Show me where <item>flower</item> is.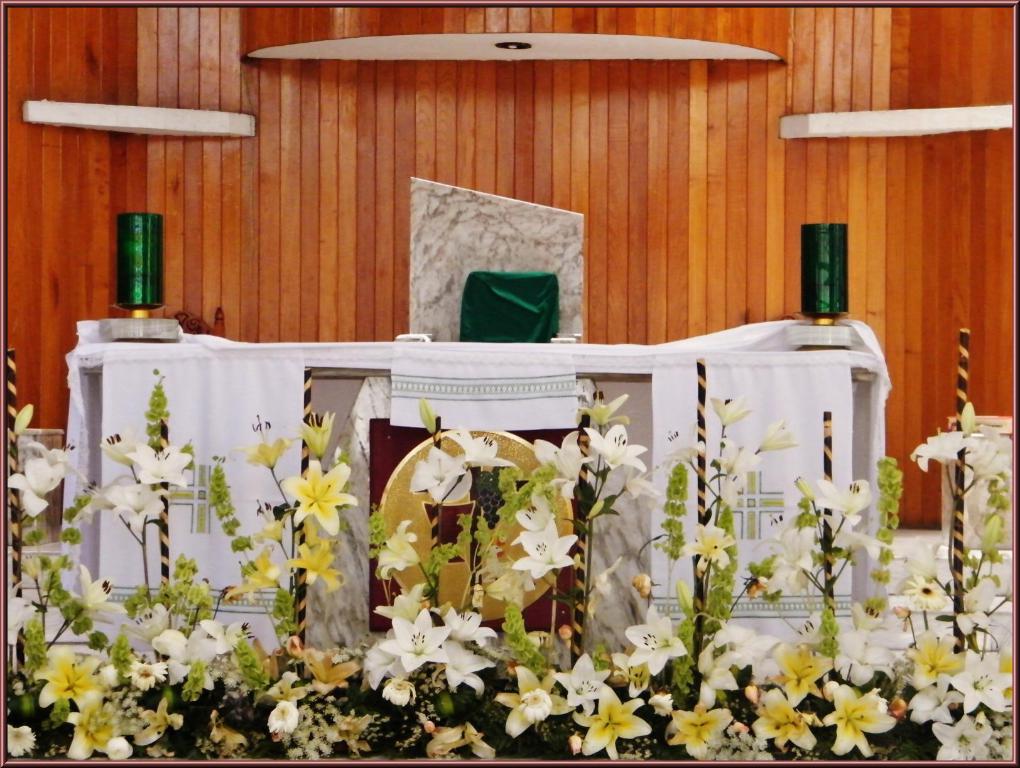
<item>flower</item> is at <bbox>794, 474, 870, 513</bbox>.
